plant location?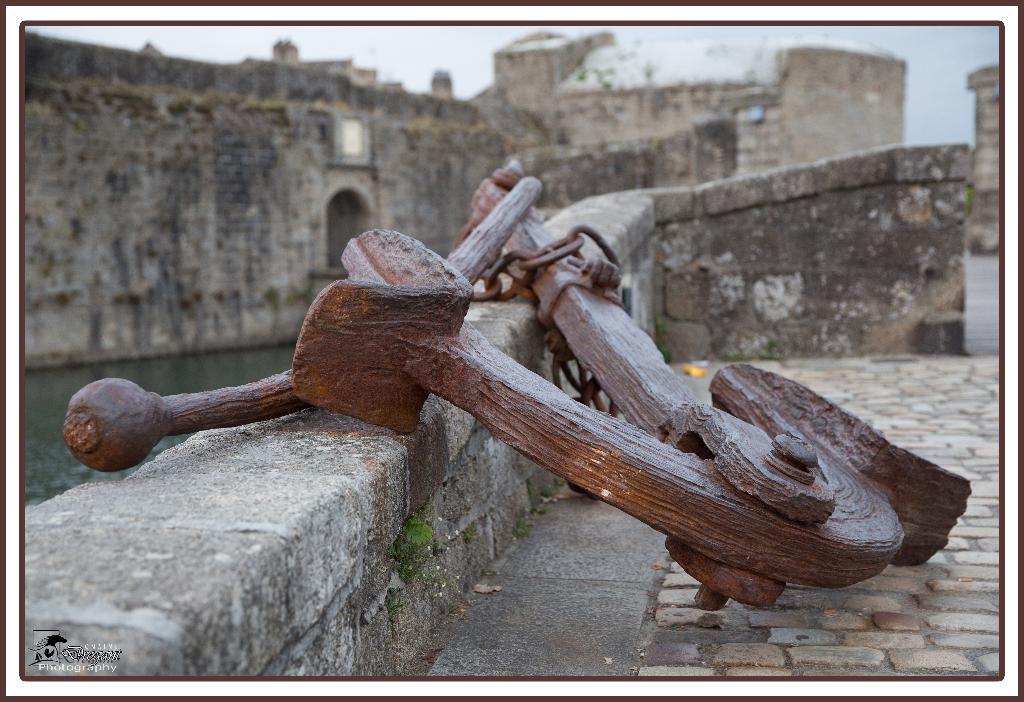
<box>399,508,435,549</box>
